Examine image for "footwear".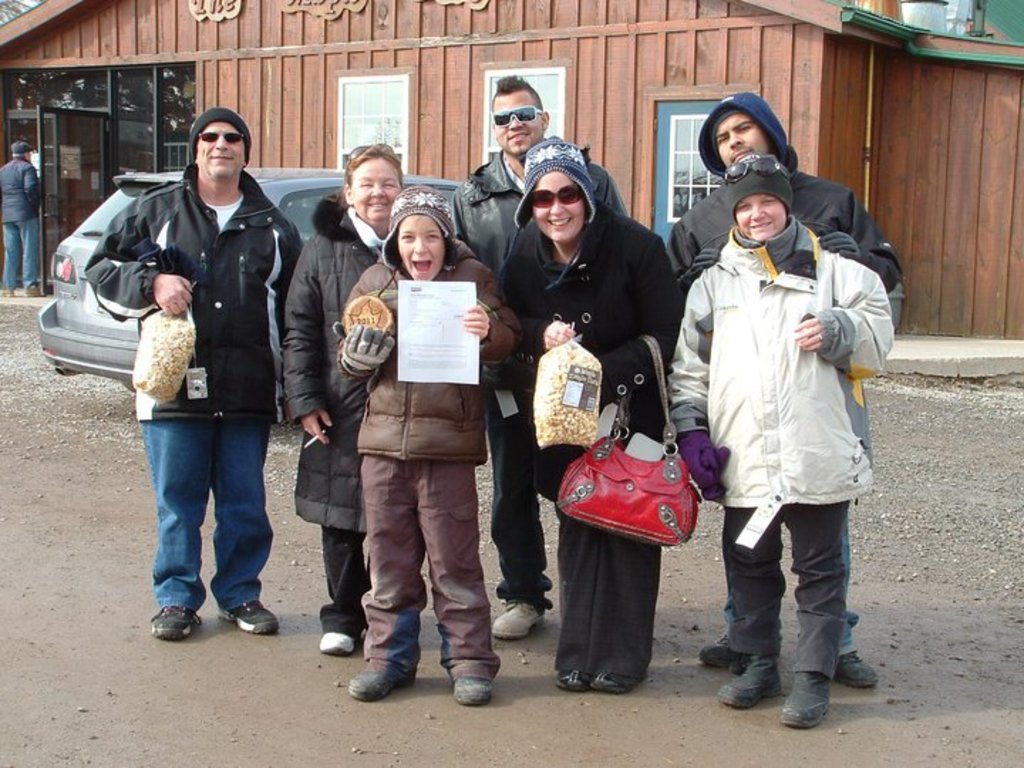
Examination result: <bbox>314, 627, 353, 651</bbox>.
